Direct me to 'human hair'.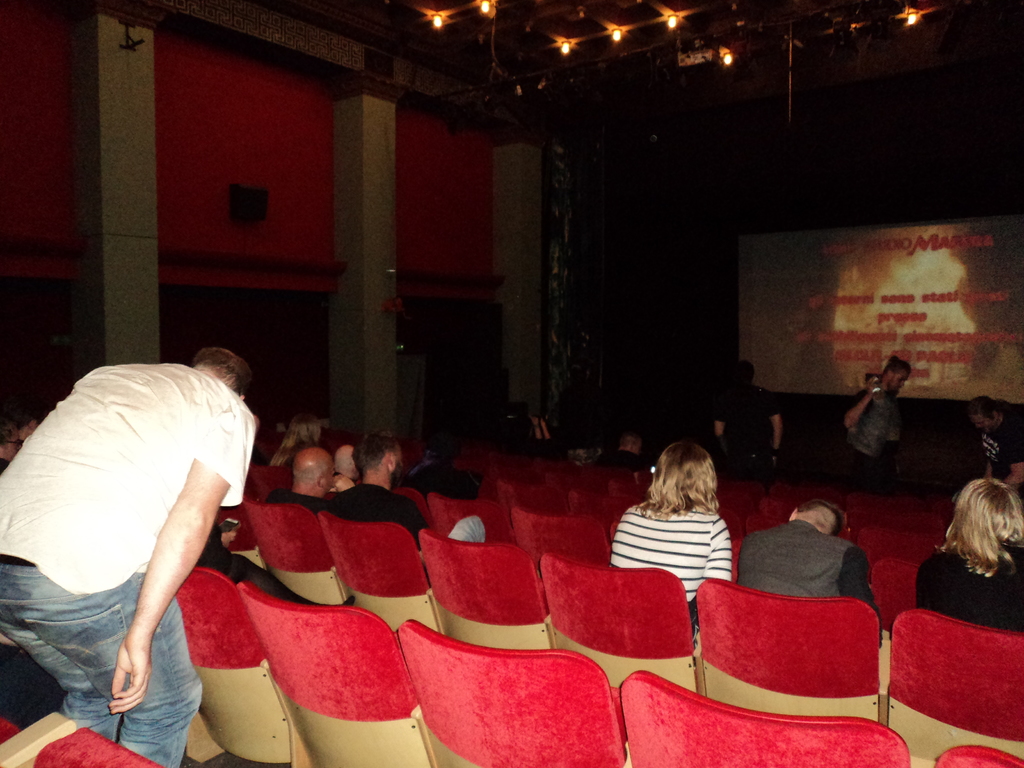
Direction: (x1=650, y1=451, x2=734, y2=535).
